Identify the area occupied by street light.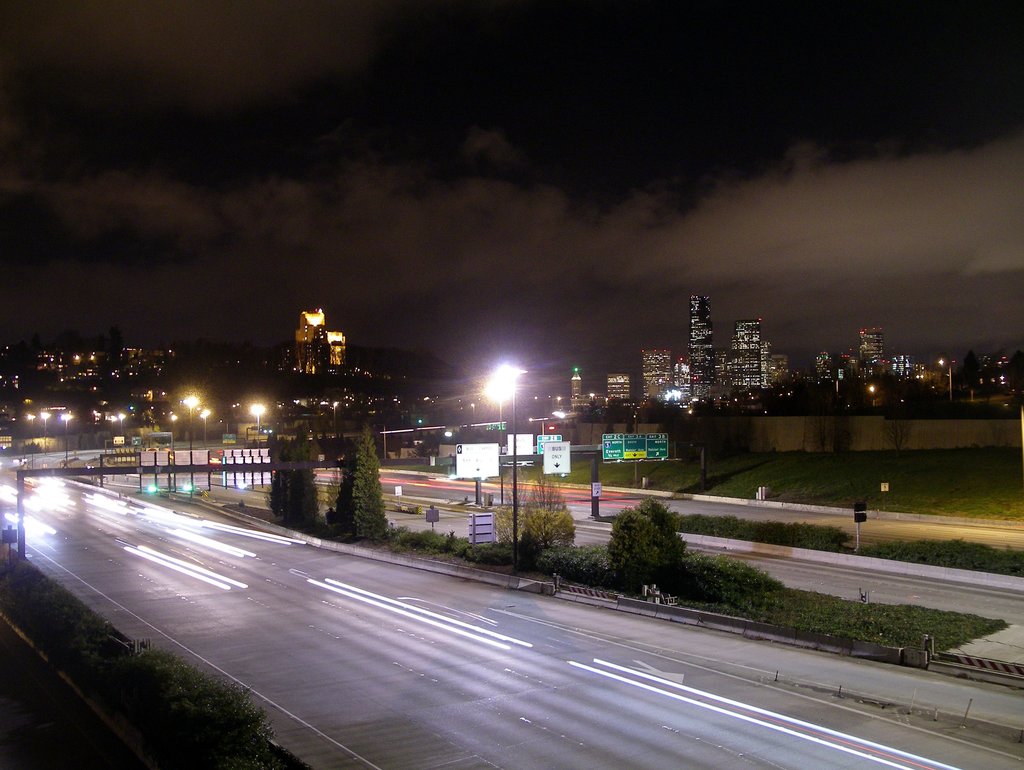
Area: left=179, top=387, right=203, bottom=491.
